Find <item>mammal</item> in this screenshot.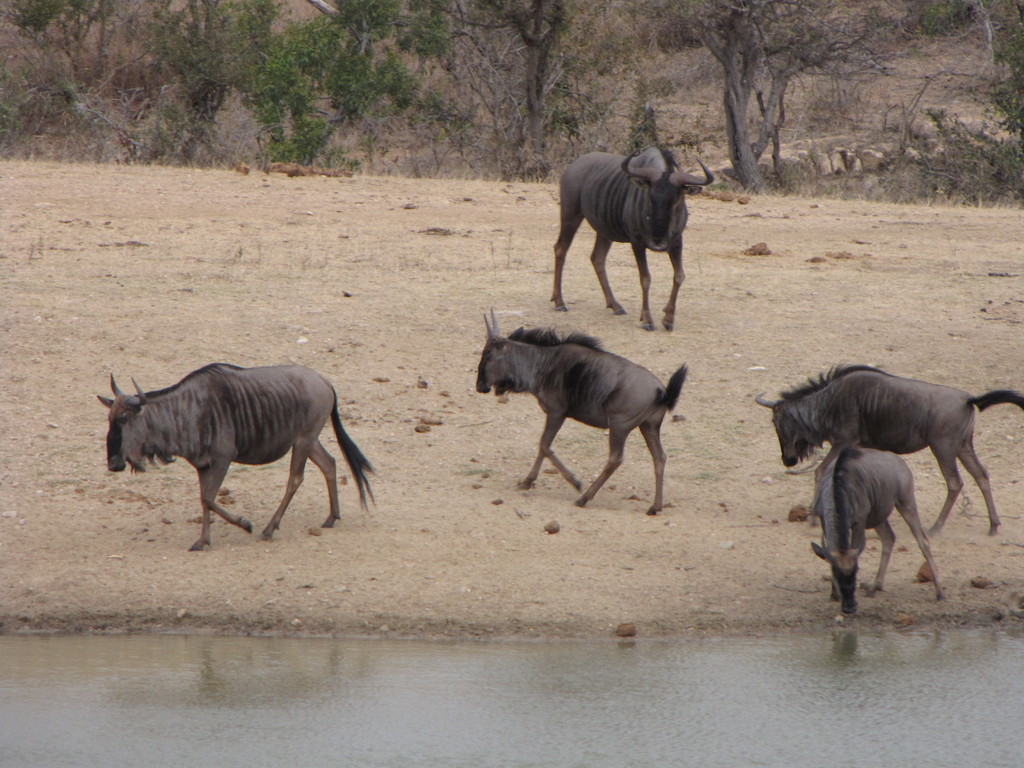
The bounding box for <item>mammal</item> is BBox(97, 362, 377, 550).
